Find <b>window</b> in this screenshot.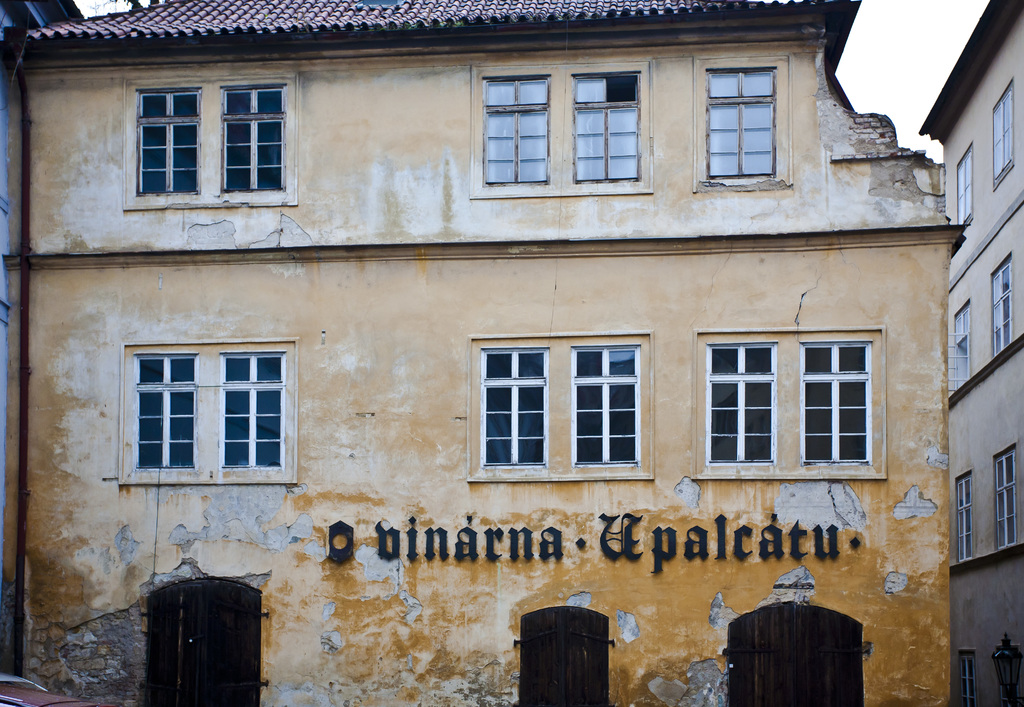
The bounding box for <b>window</b> is locate(955, 469, 975, 562).
